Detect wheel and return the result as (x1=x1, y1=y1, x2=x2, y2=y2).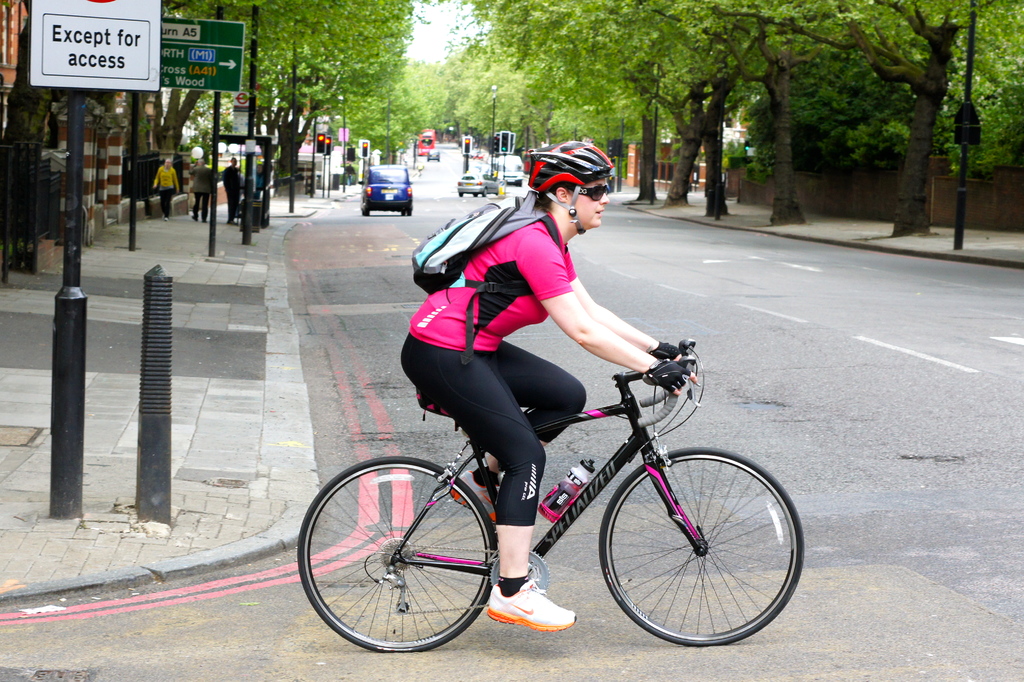
(x1=306, y1=467, x2=501, y2=657).
